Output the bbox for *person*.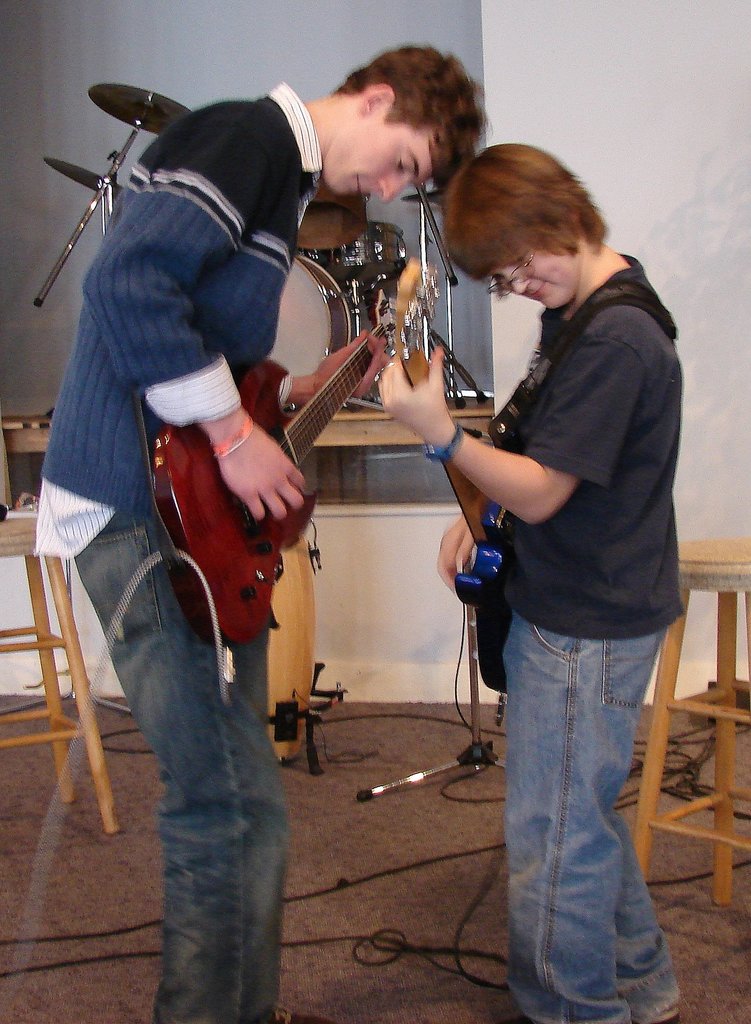
[419, 77, 707, 983].
